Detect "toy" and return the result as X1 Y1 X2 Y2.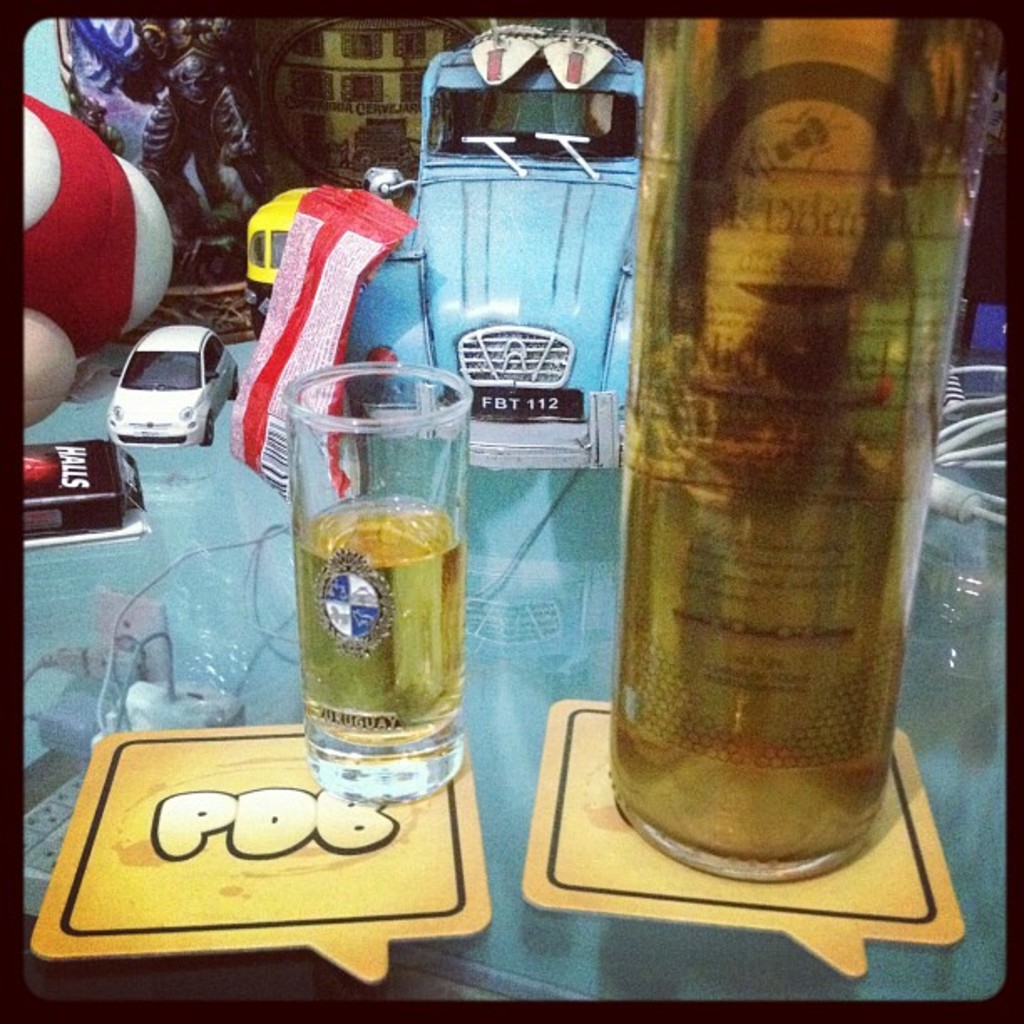
340 22 643 470.
